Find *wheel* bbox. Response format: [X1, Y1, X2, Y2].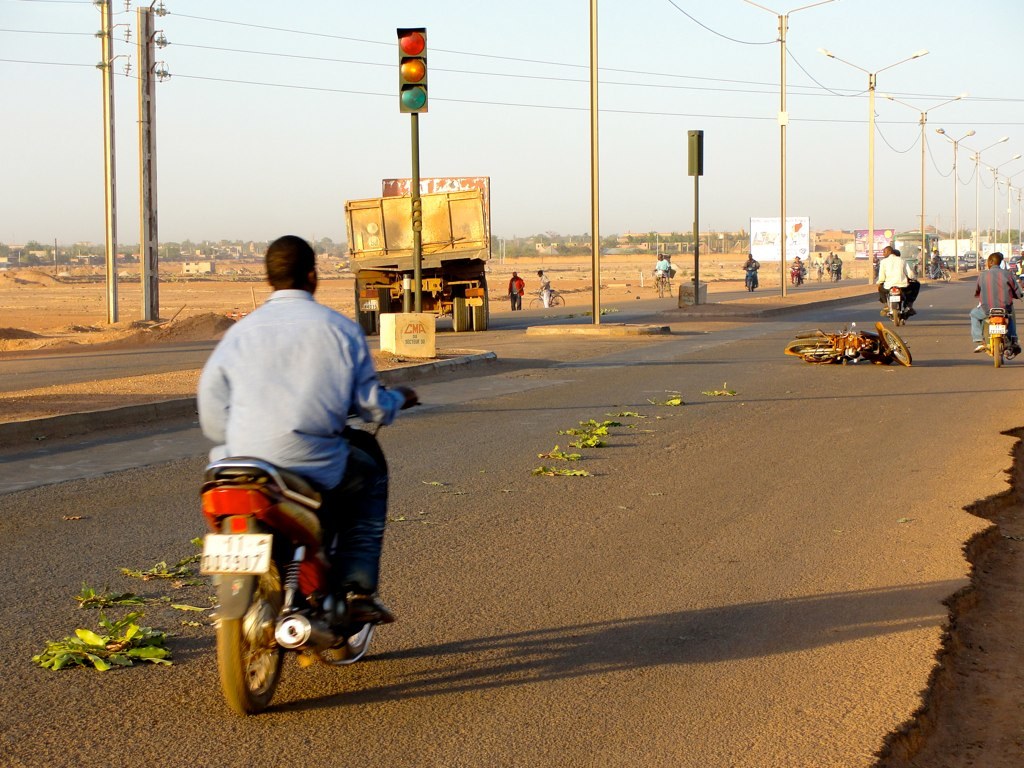
[987, 329, 1006, 369].
